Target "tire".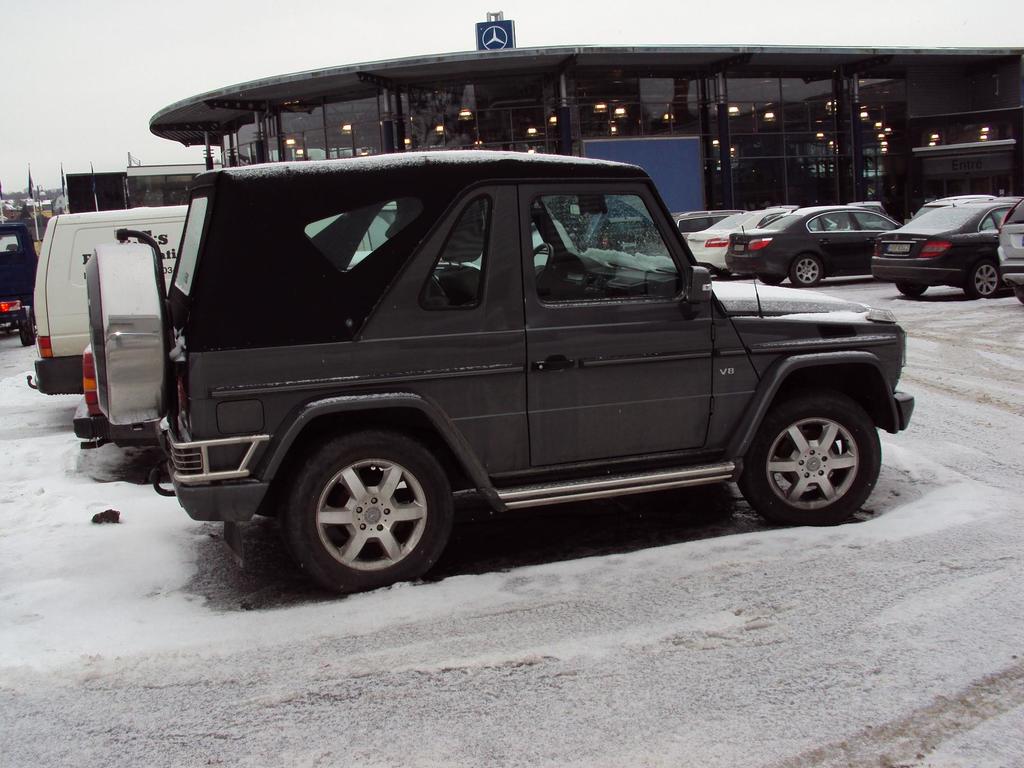
Target region: 897, 281, 927, 297.
